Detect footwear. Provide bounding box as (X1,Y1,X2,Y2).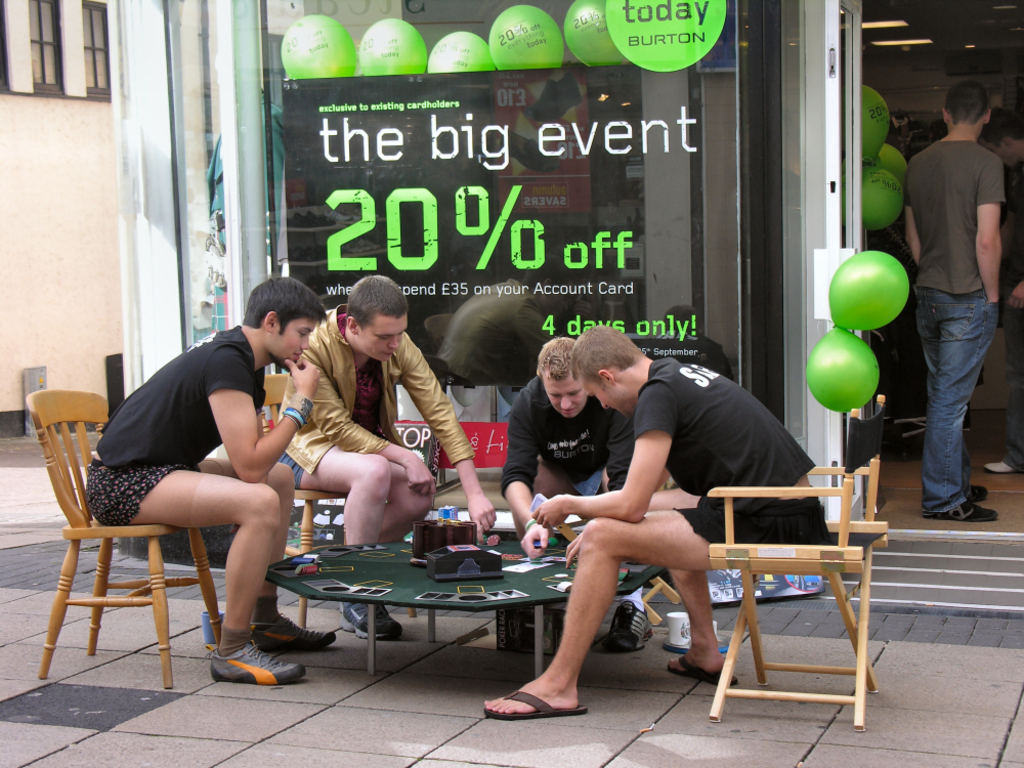
(981,460,1011,473).
